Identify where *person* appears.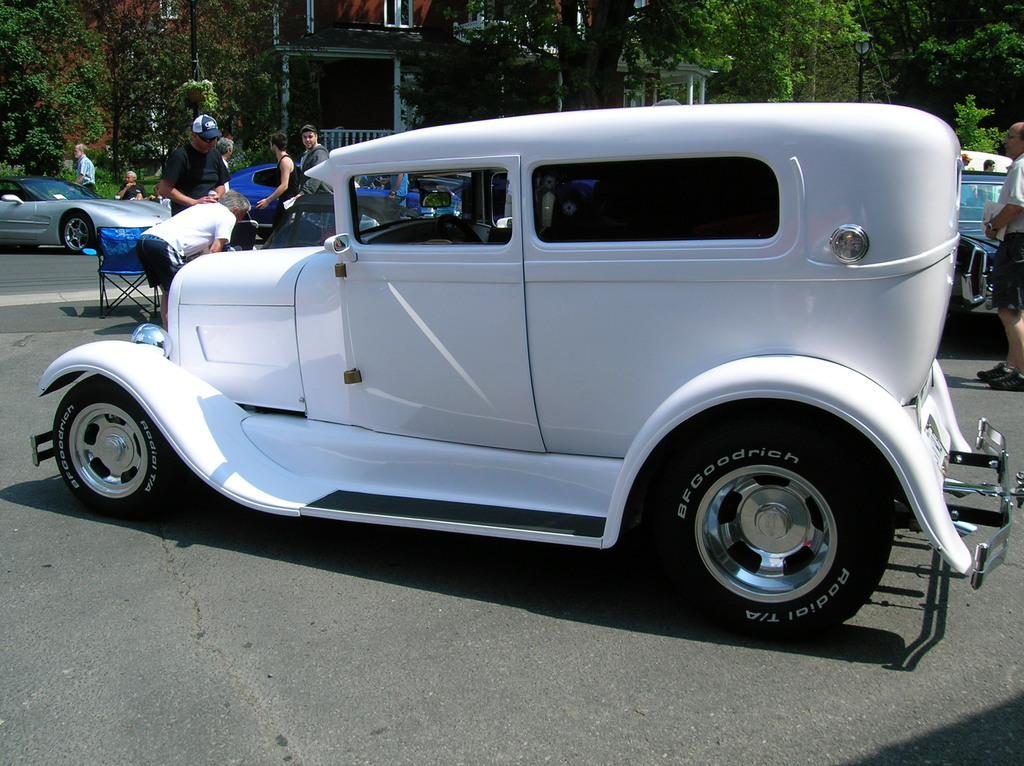
Appears at 297:122:334:201.
